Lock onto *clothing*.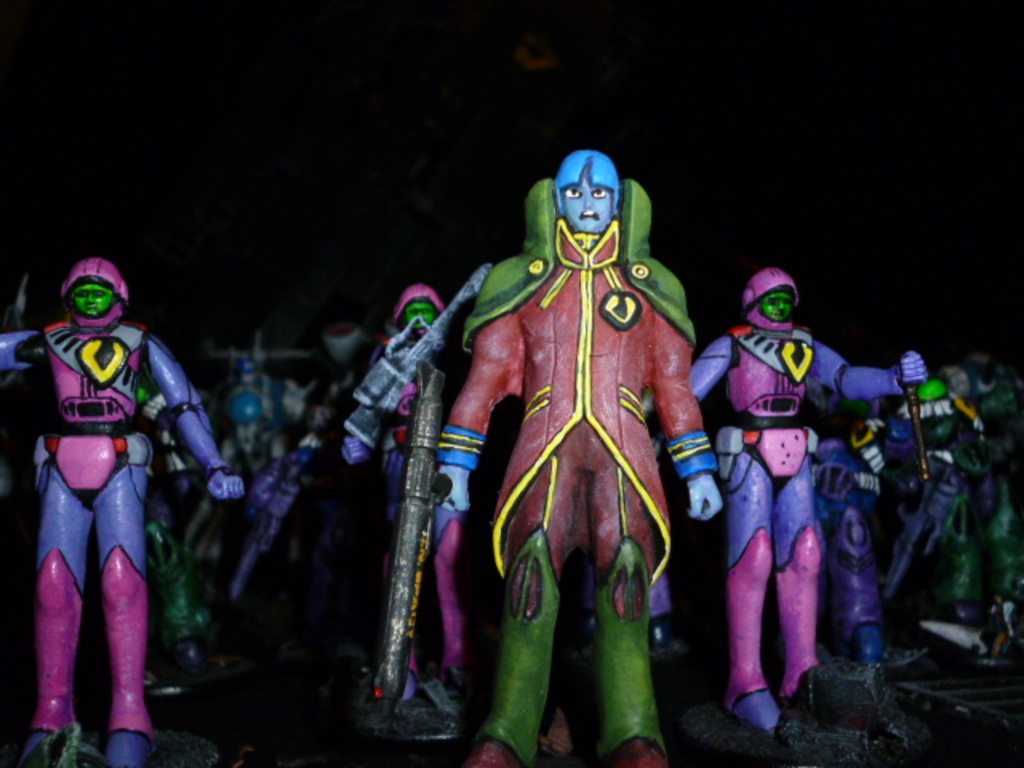
Locked: [438,219,718,766].
